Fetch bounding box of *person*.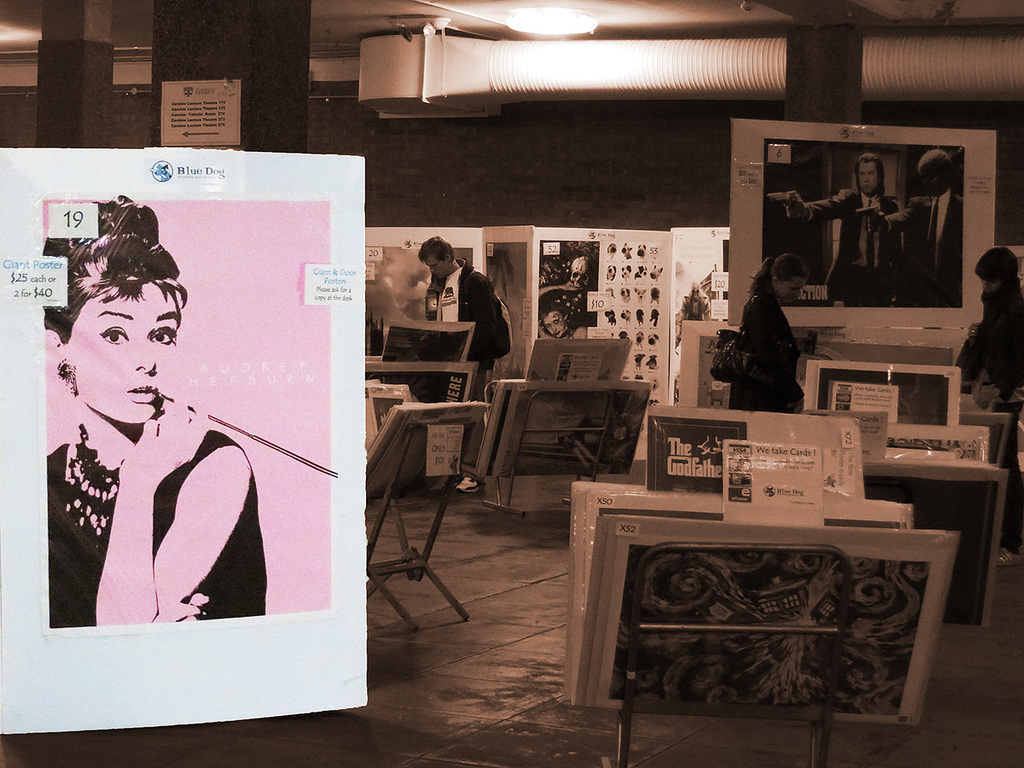
Bbox: [45,226,264,668].
